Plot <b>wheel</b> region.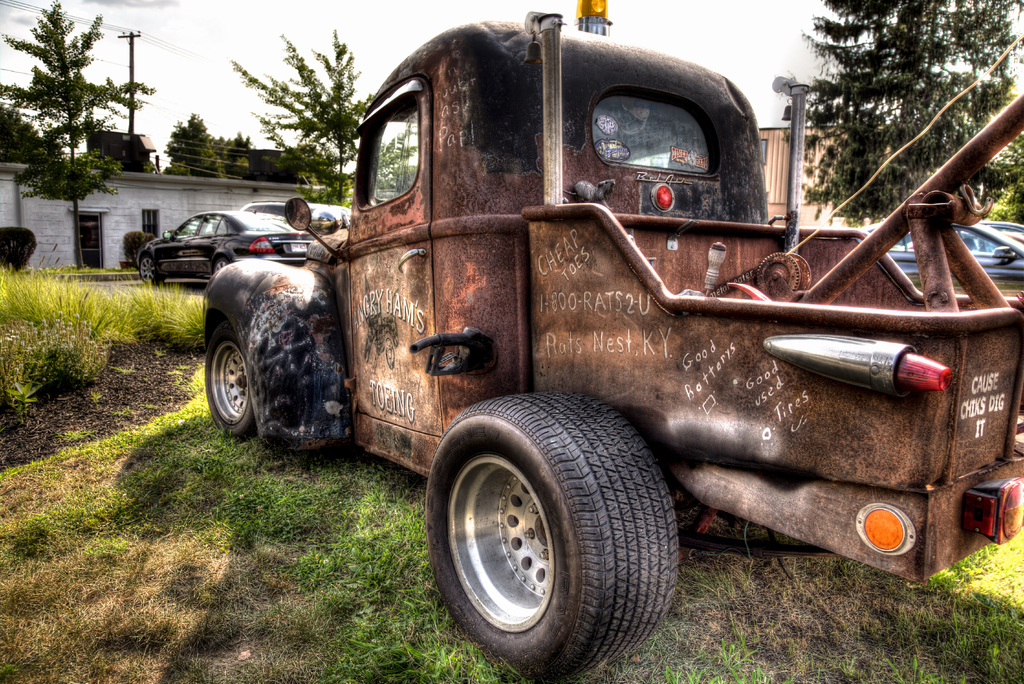
Plotted at x1=212, y1=258, x2=234, y2=273.
